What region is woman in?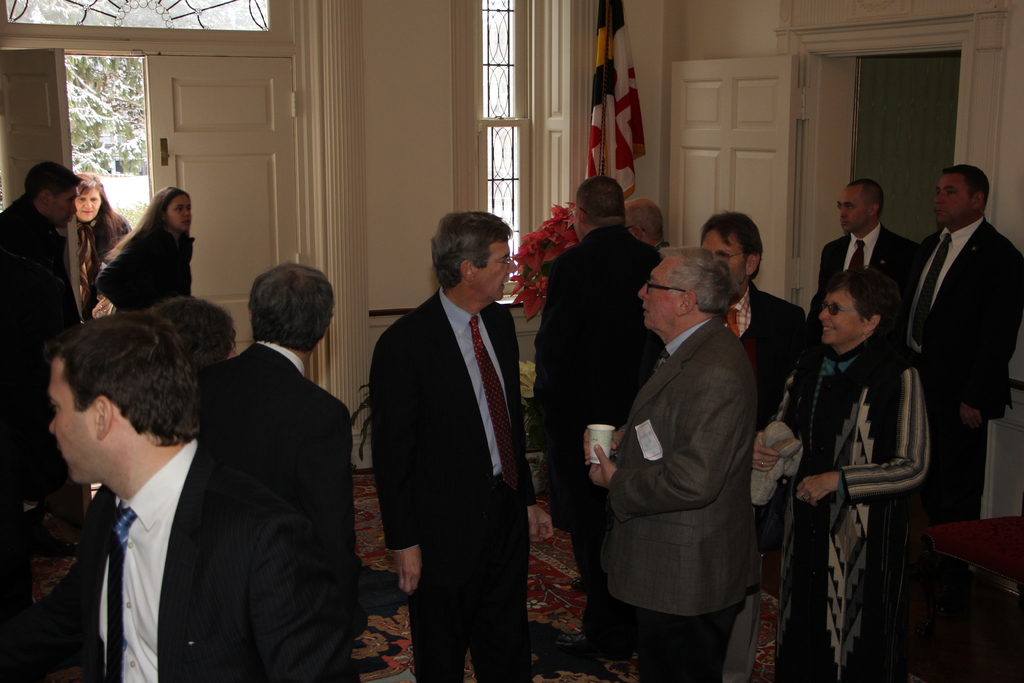
left=93, top=188, right=196, bottom=311.
